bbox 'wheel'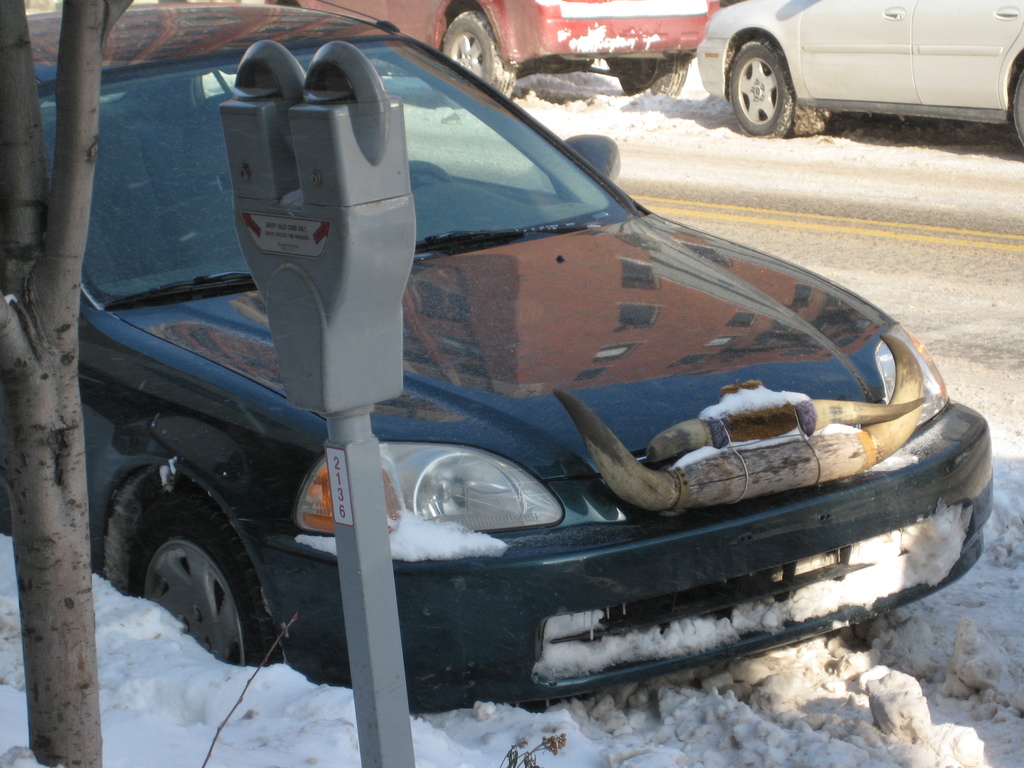
bbox=(440, 12, 517, 100)
